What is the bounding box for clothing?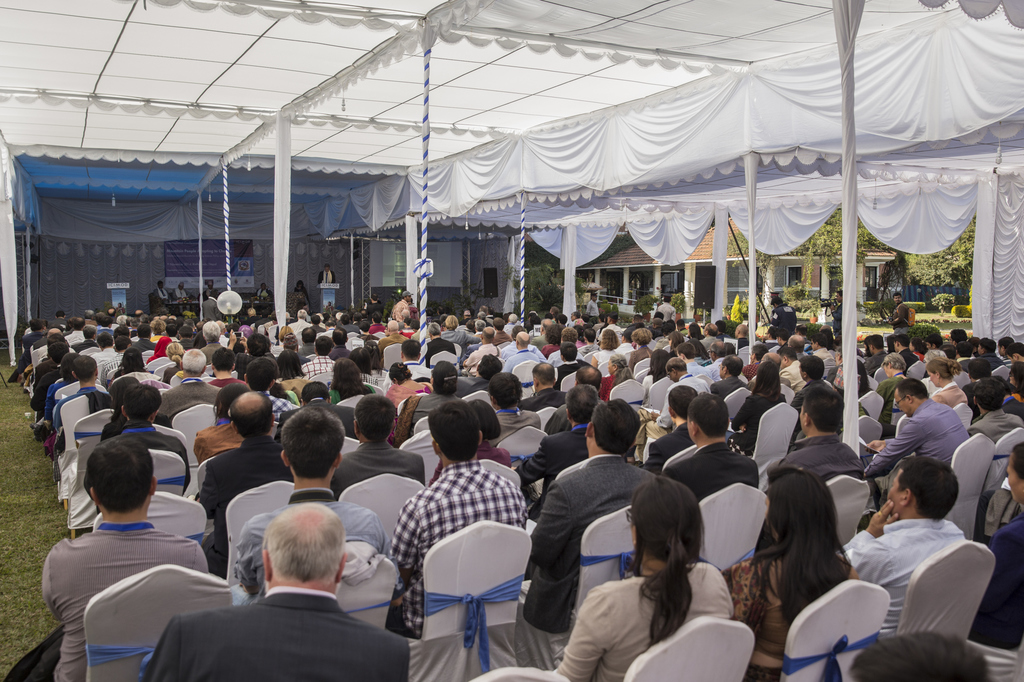
564/575/740/681.
